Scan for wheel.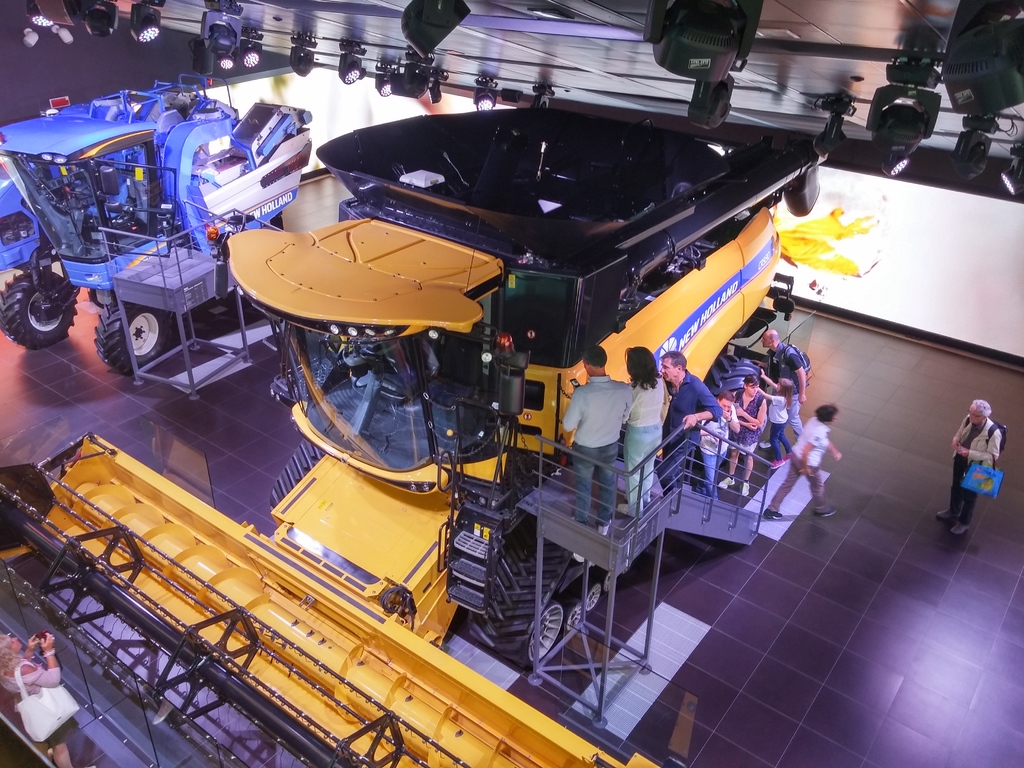
Scan result: <bbox>77, 290, 165, 371</bbox>.
